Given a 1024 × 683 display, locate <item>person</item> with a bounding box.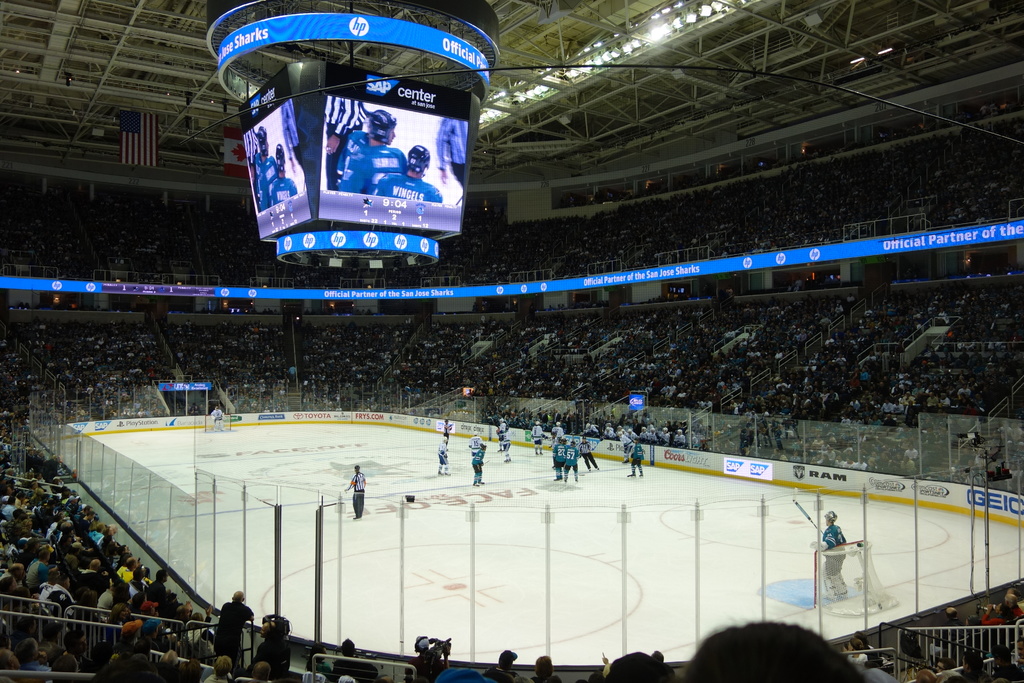
Located: Rect(528, 420, 538, 454).
